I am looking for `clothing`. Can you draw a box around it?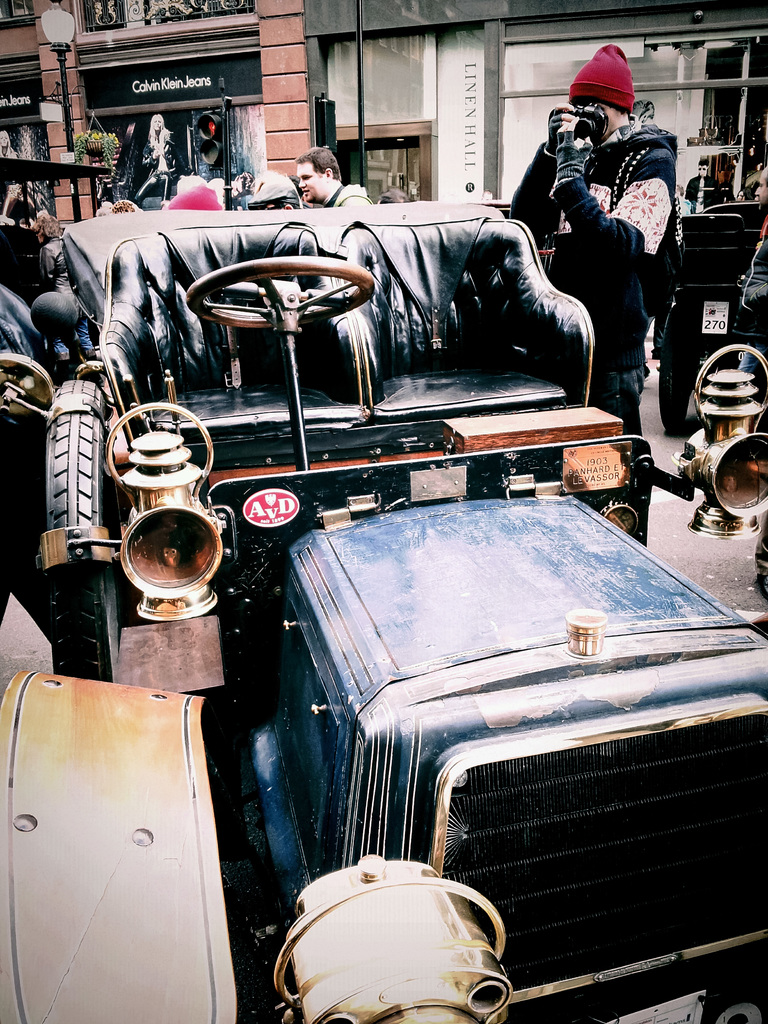
Sure, the bounding box is [507,114,676,436].
